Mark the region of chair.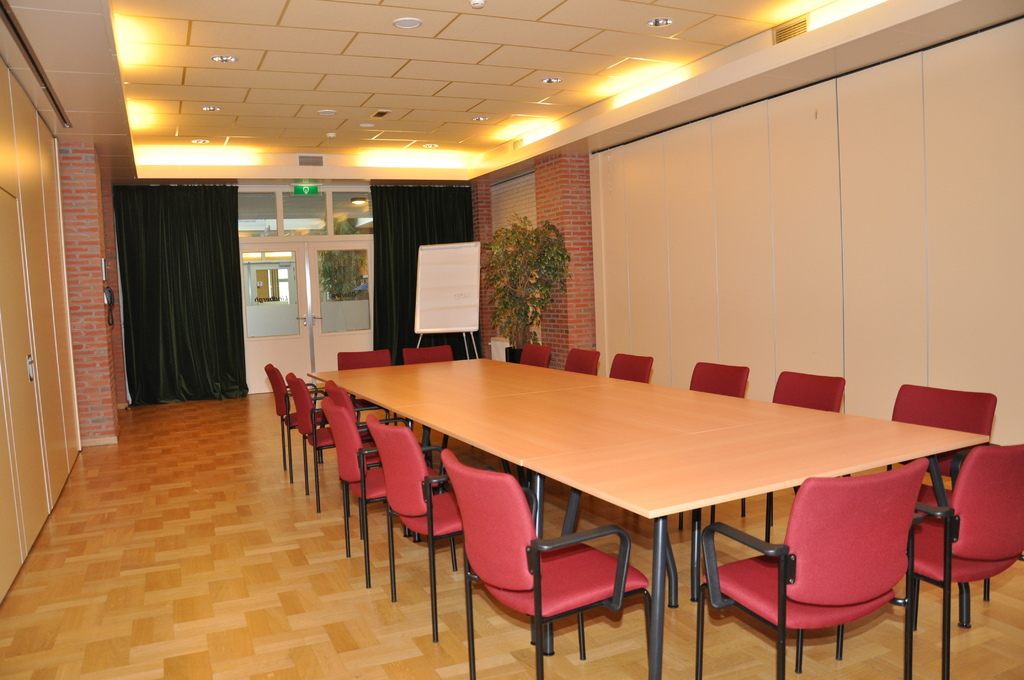
Region: select_region(737, 371, 850, 531).
